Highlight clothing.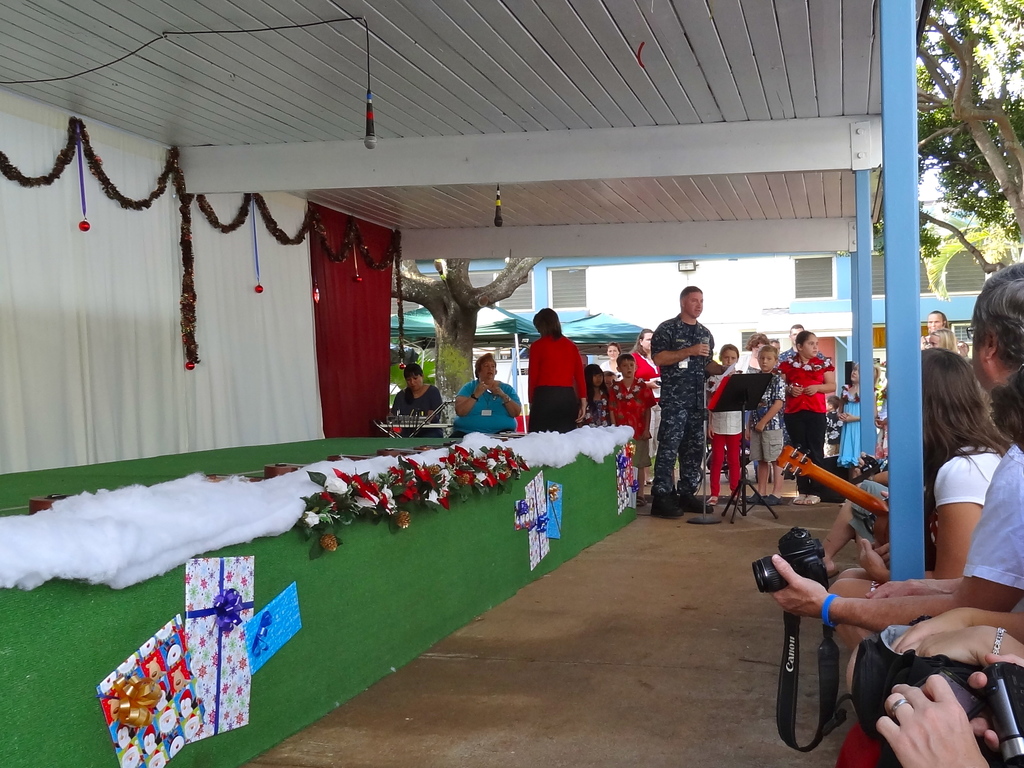
Highlighted region: {"x1": 527, "y1": 328, "x2": 596, "y2": 430}.
